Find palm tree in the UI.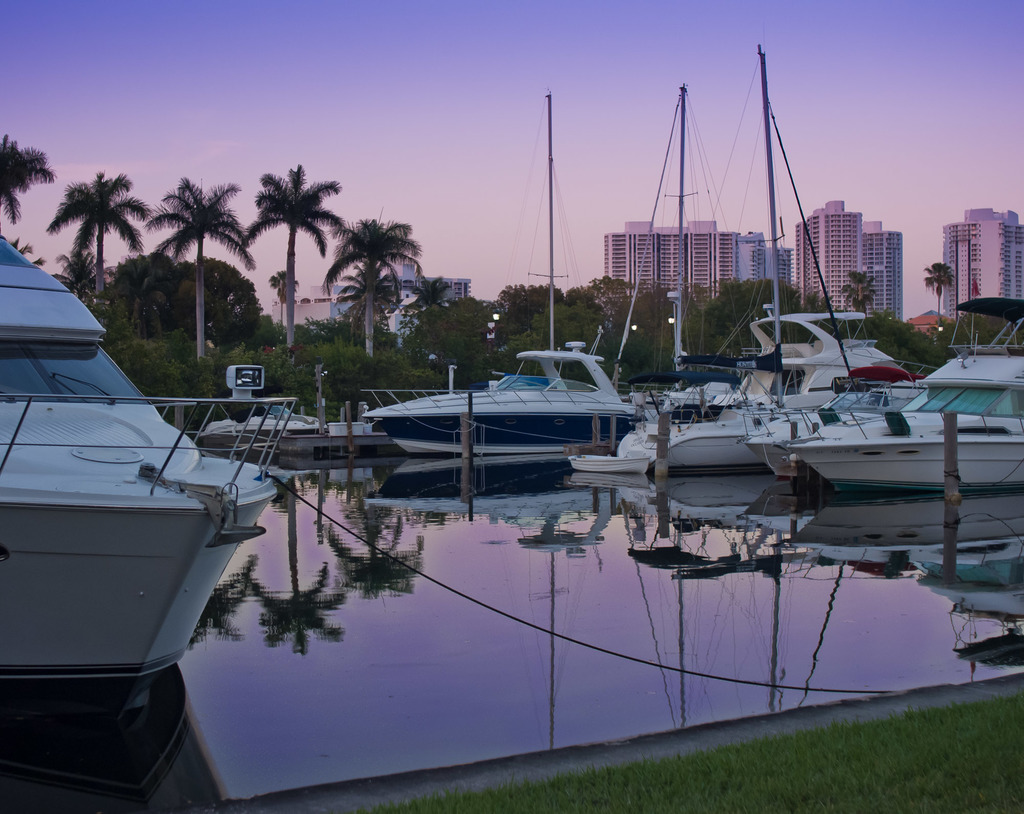
UI element at [340, 224, 415, 355].
